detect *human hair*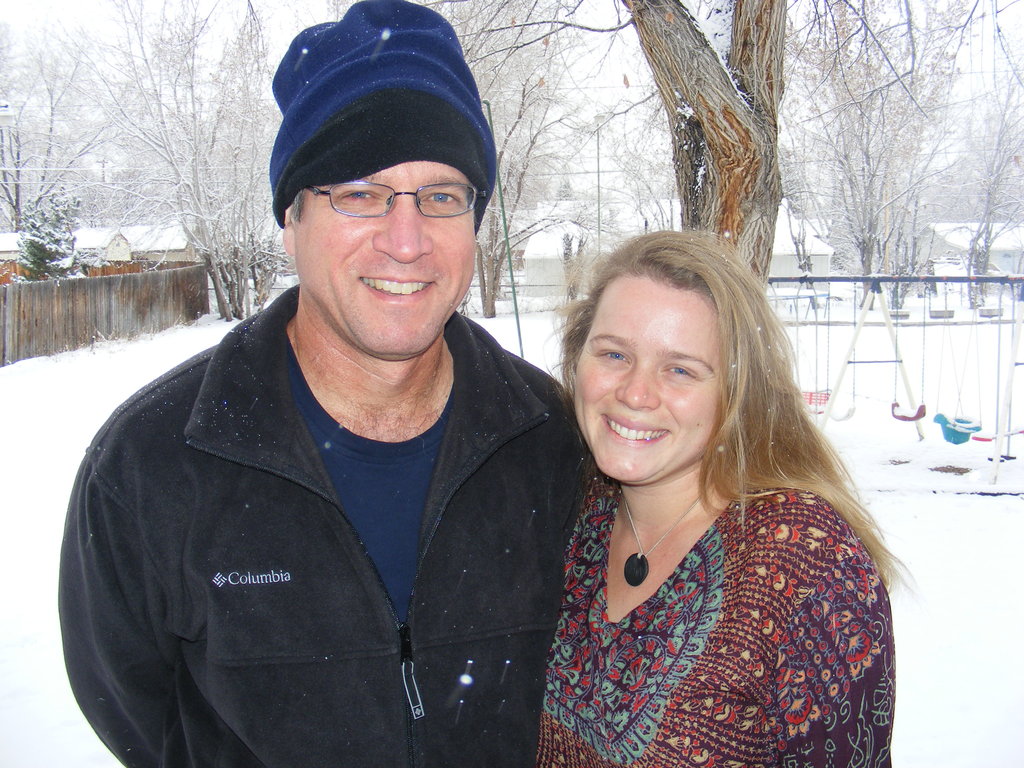
x1=285 y1=193 x2=305 y2=223
